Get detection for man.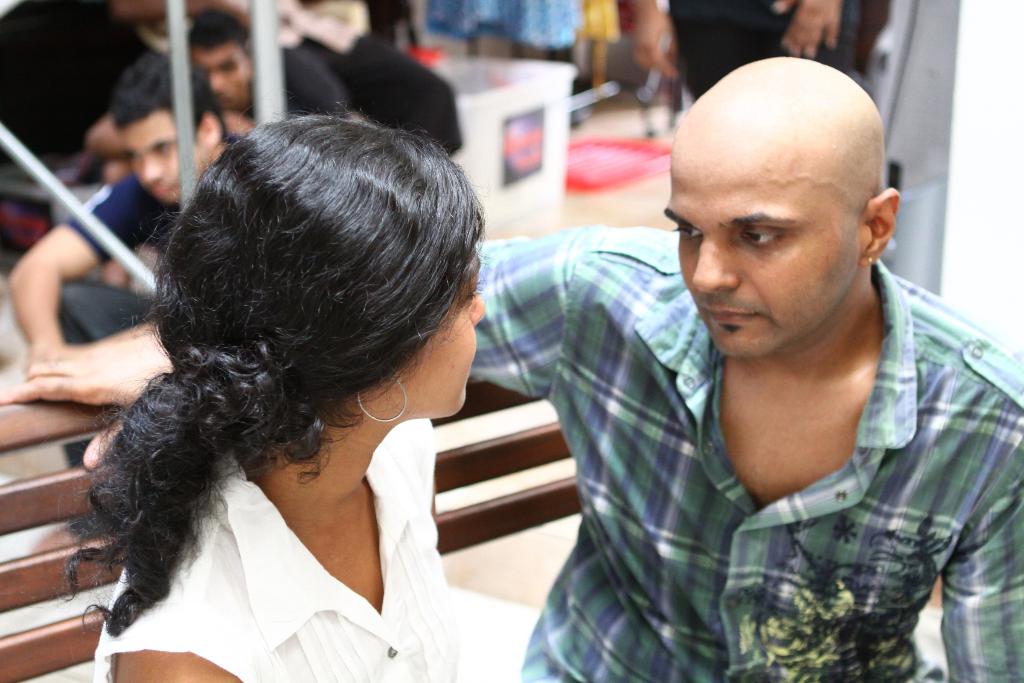
Detection: (left=0, top=56, right=1023, bottom=682).
